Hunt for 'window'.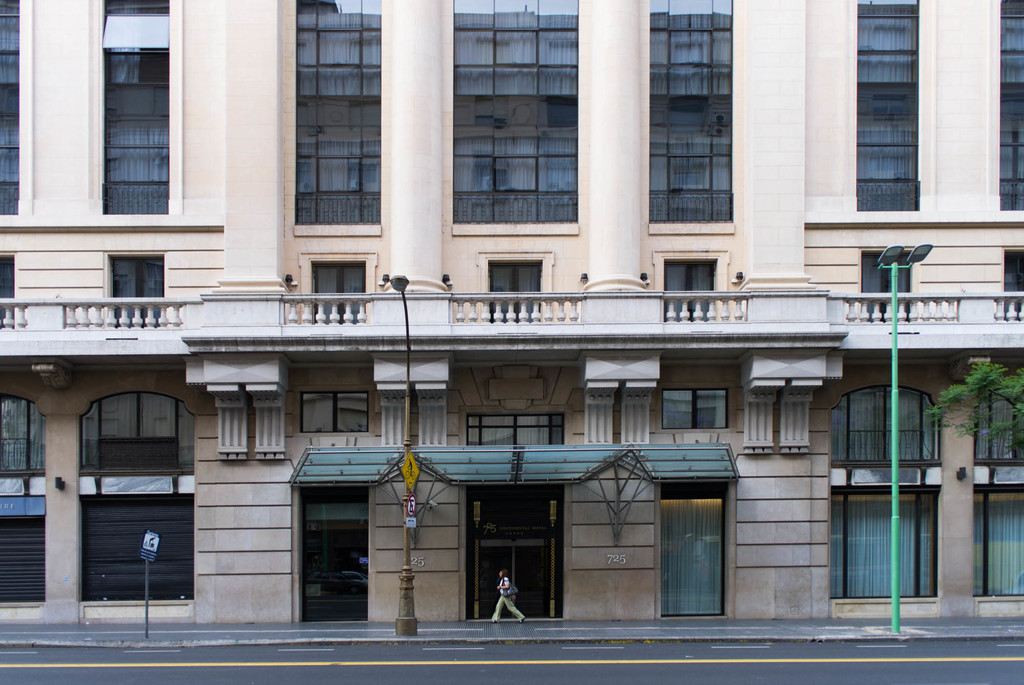
Hunted down at locate(660, 258, 715, 318).
